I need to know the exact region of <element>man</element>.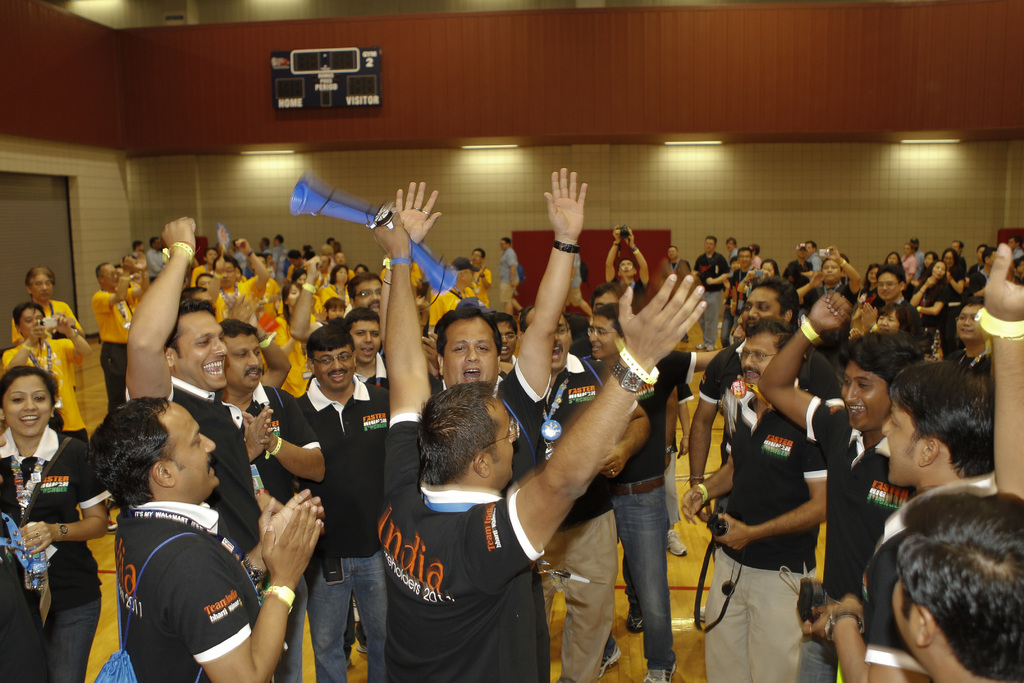
Region: locate(220, 317, 332, 682).
